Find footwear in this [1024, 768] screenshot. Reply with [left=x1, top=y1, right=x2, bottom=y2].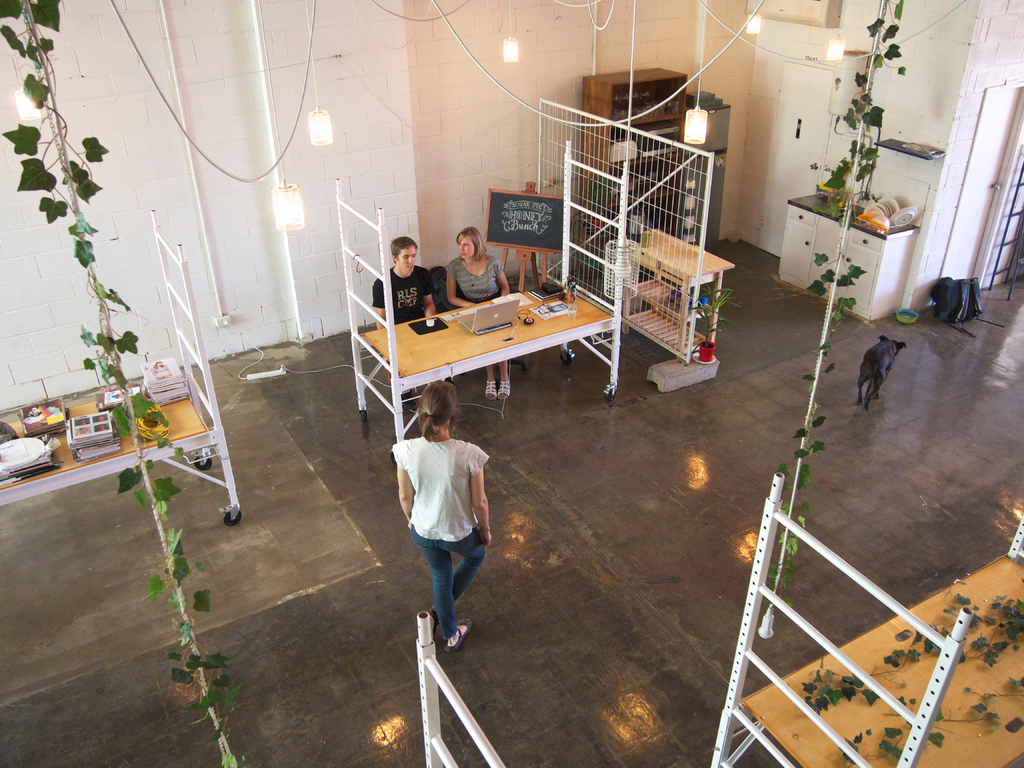
[left=484, top=383, right=495, bottom=399].
